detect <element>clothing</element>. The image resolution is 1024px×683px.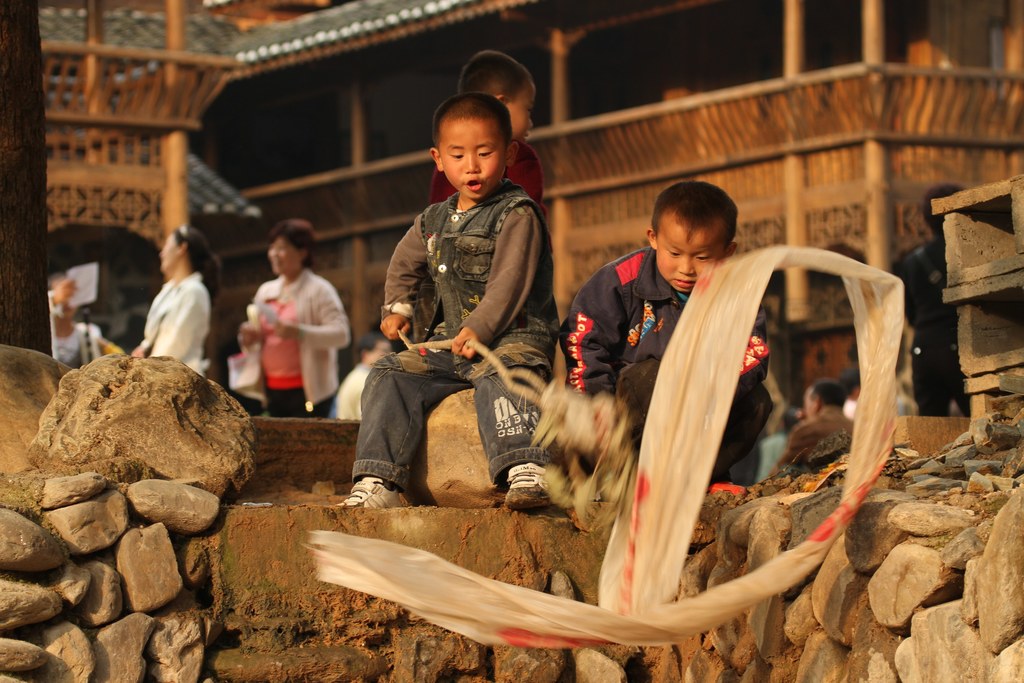
<region>351, 183, 560, 505</region>.
